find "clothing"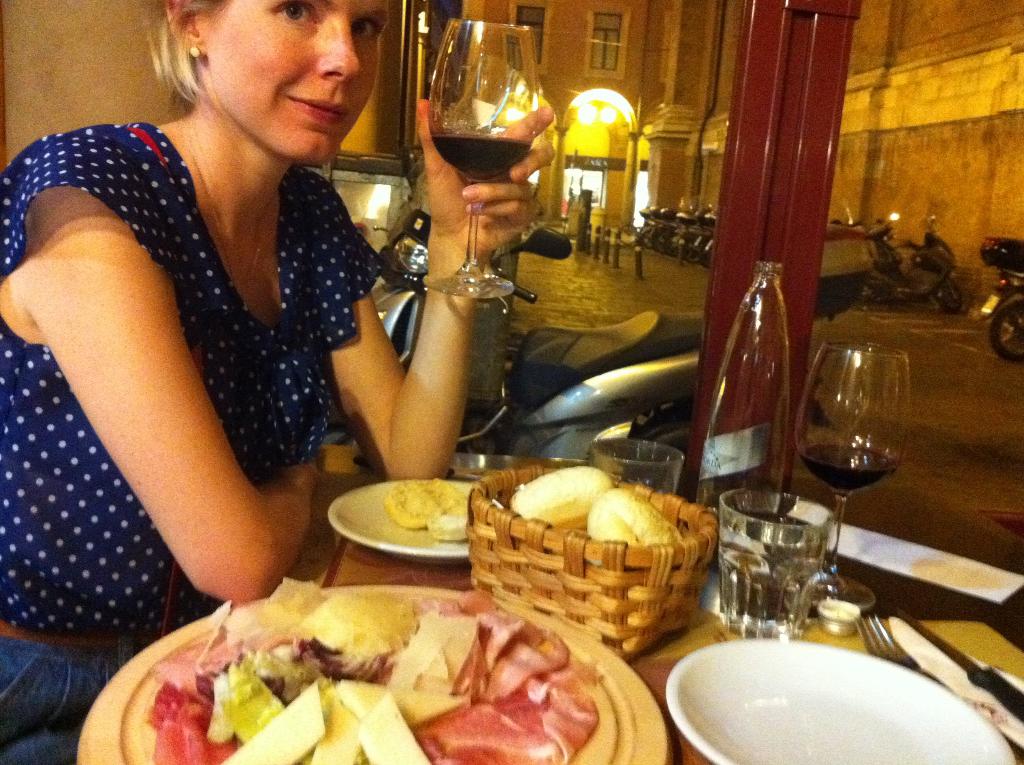
locate(0, 625, 163, 764)
